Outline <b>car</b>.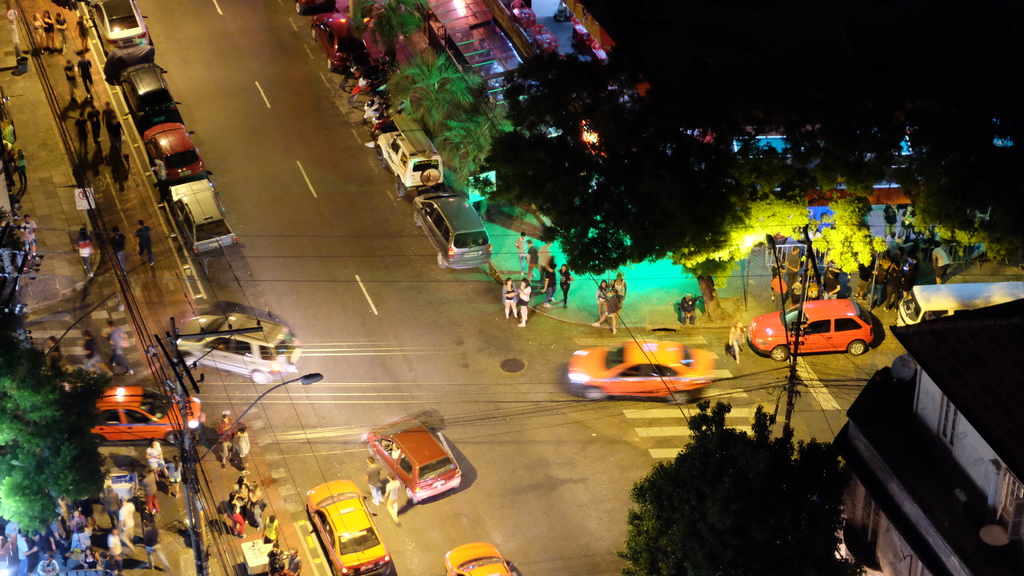
Outline: select_region(180, 315, 301, 383).
